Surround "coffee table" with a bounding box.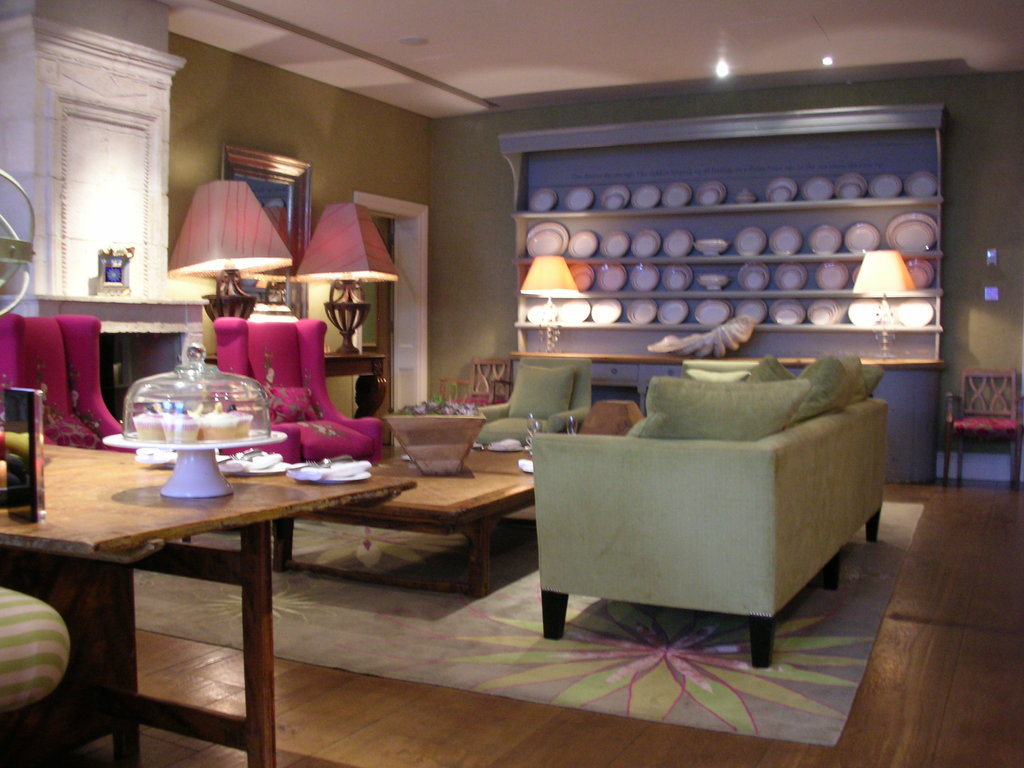
pyautogui.locateOnScreen(4, 398, 374, 745).
